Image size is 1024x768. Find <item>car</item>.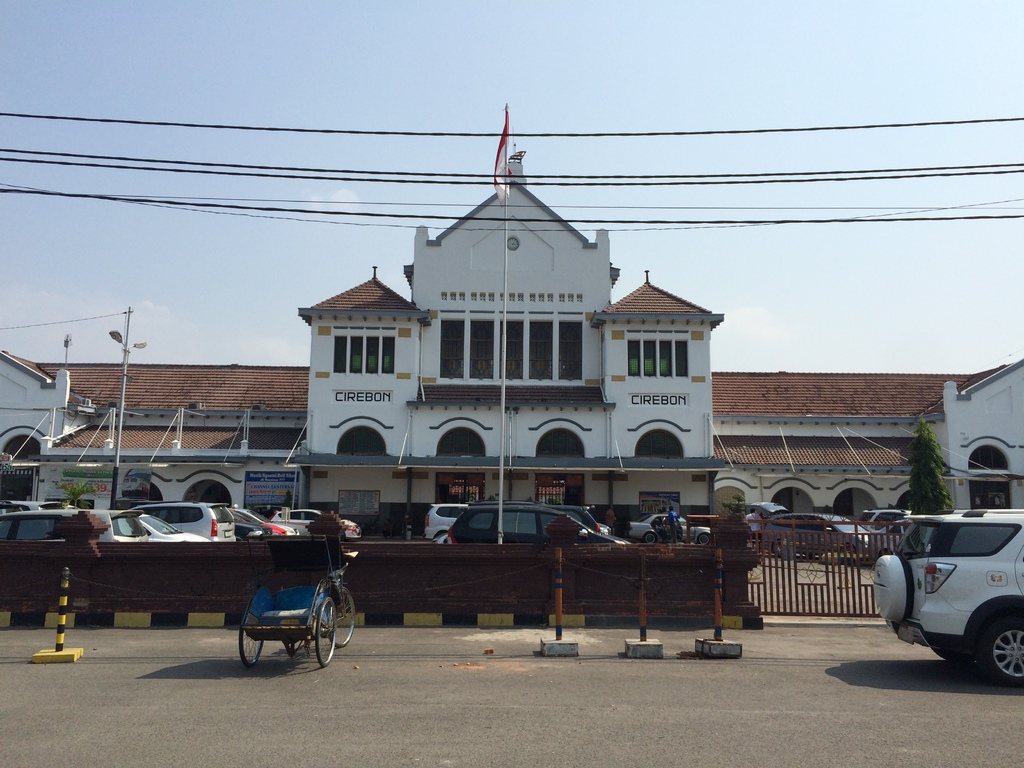
<box>137,499,236,542</box>.
